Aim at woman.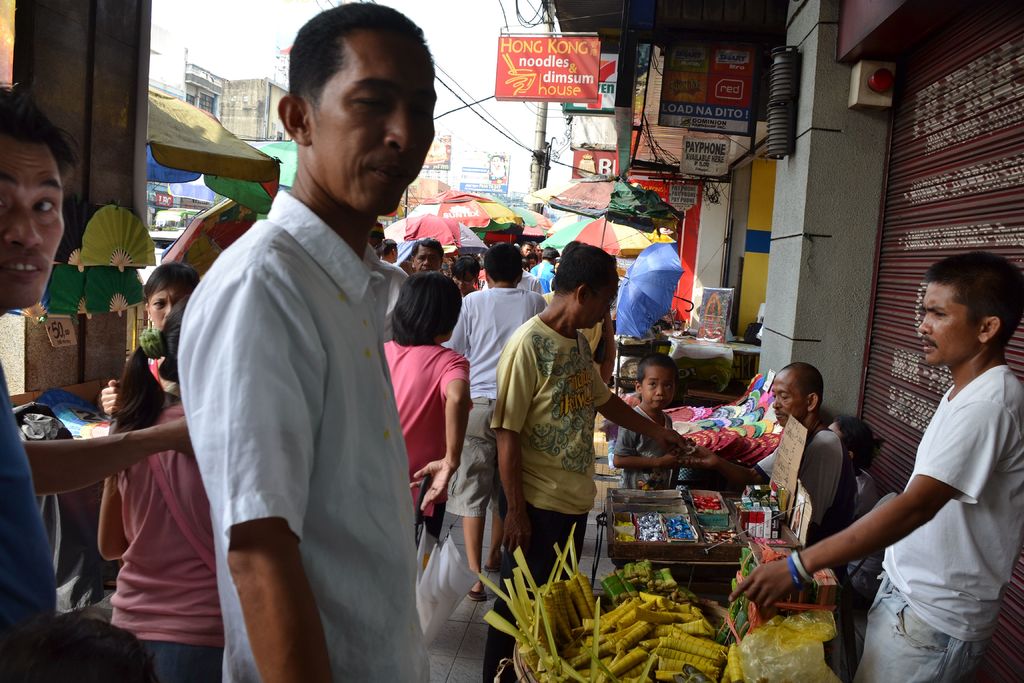
Aimed at [93, 292, 223, 682].
